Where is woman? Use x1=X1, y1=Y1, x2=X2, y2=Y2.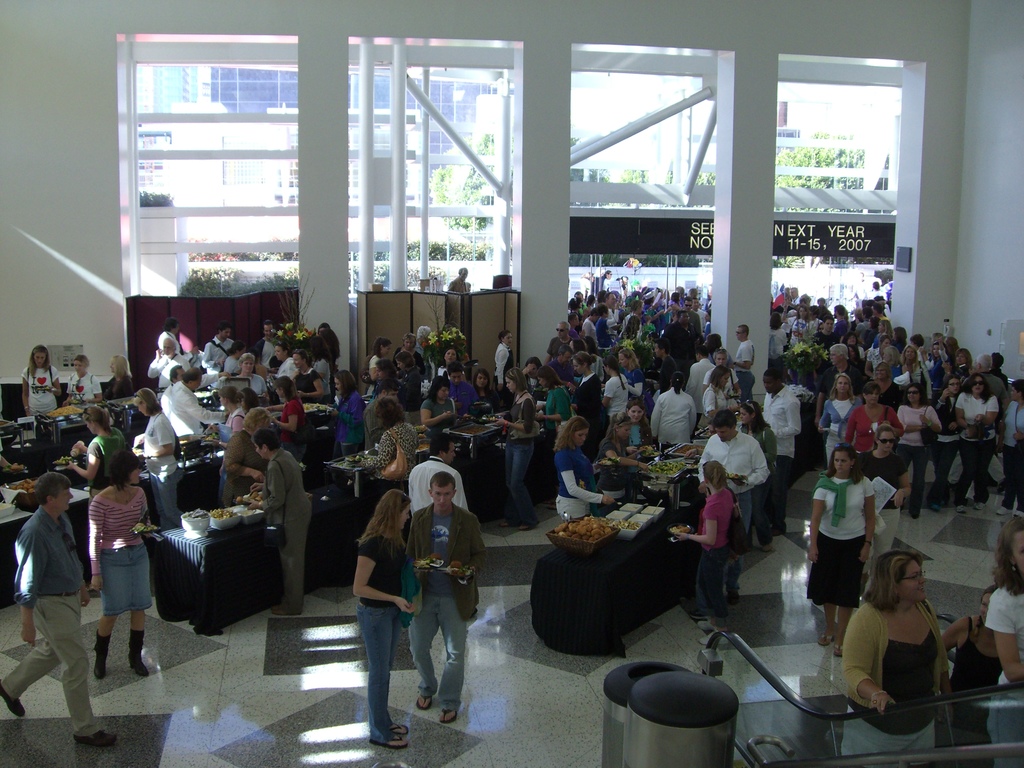
x1=221, y1=339, x2=241, y2=380.
